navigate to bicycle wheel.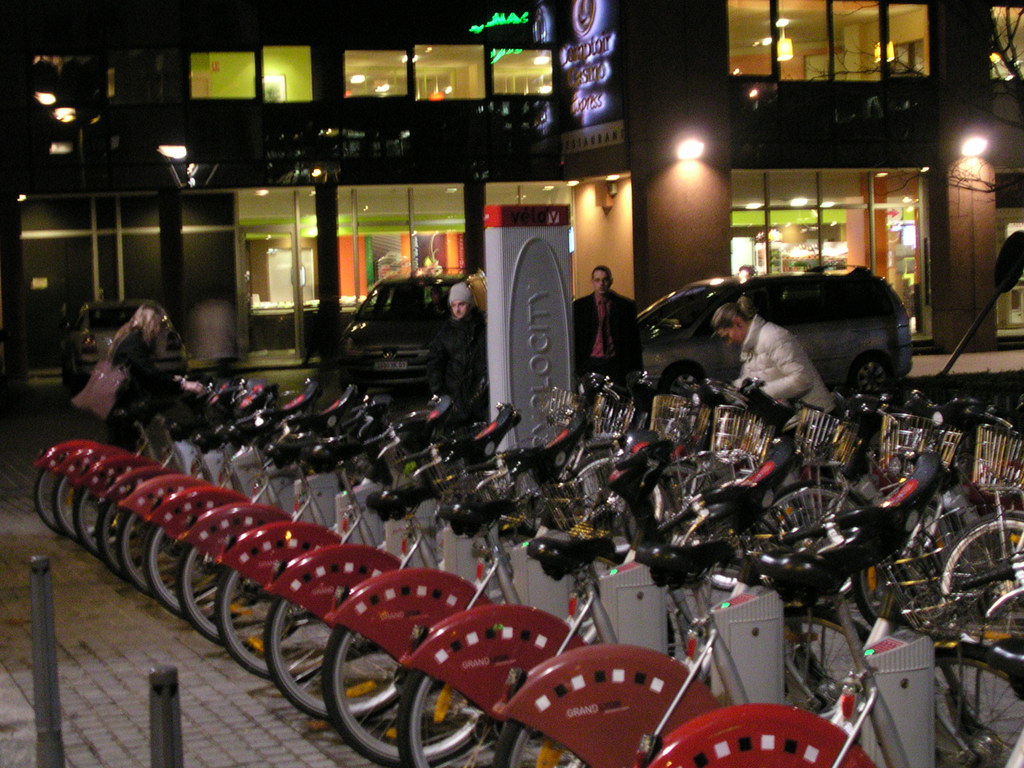
Navigation target: 659/456/695/517.
